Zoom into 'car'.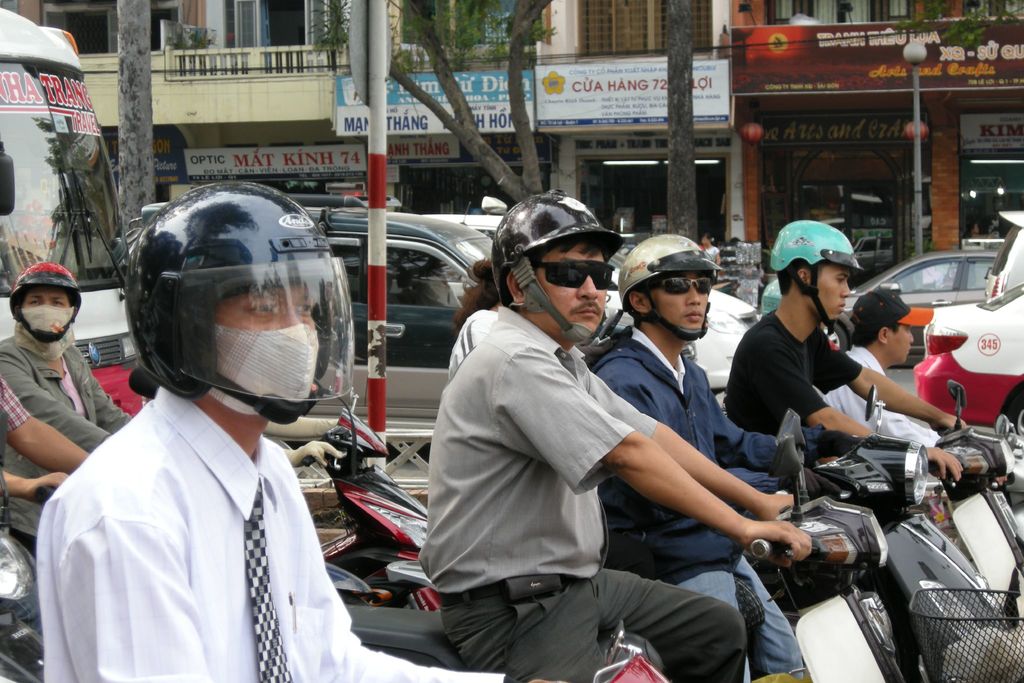
Zoom target: 128 193 618 407.
